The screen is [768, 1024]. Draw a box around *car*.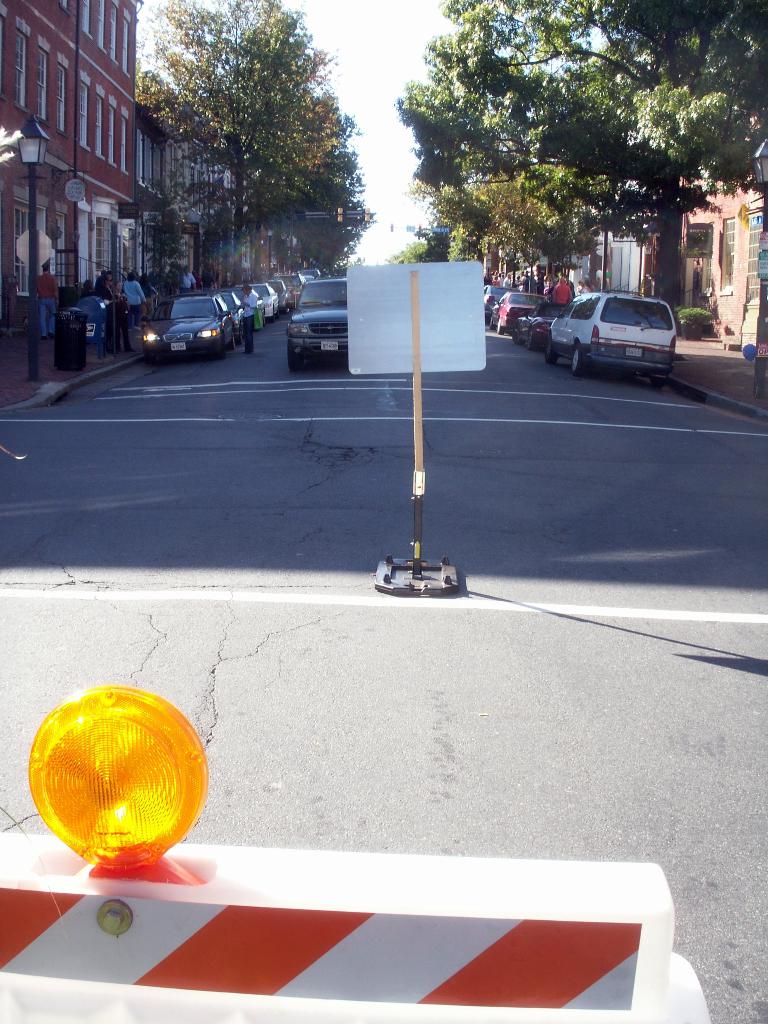
234,281,274,319.
